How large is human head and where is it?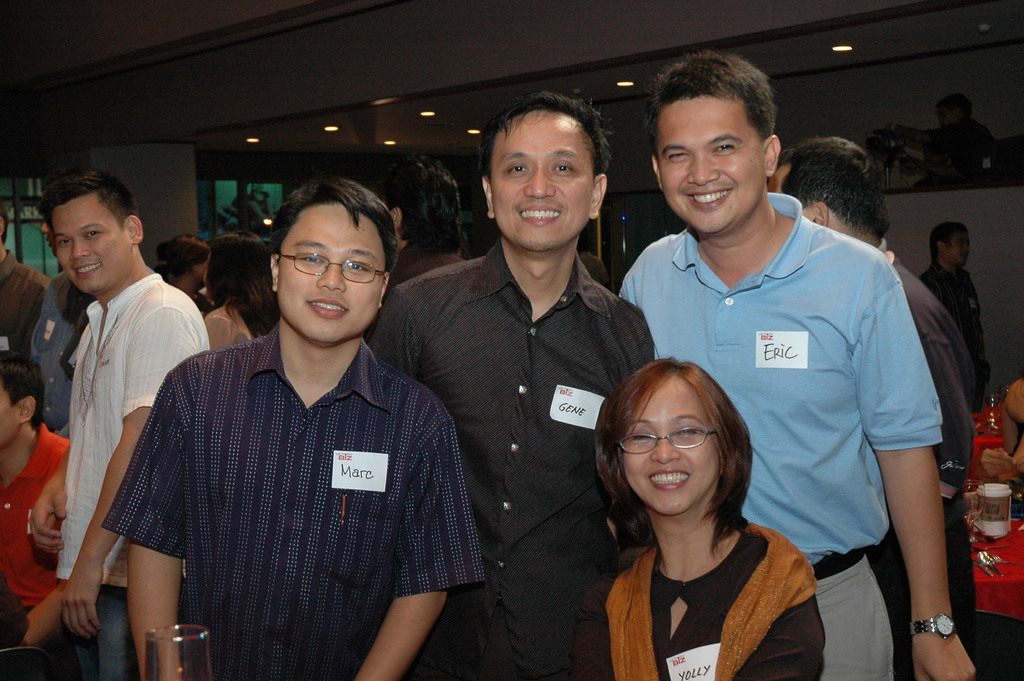
Bounding box: x1=0 y1=347 x2=44 y2=447.
